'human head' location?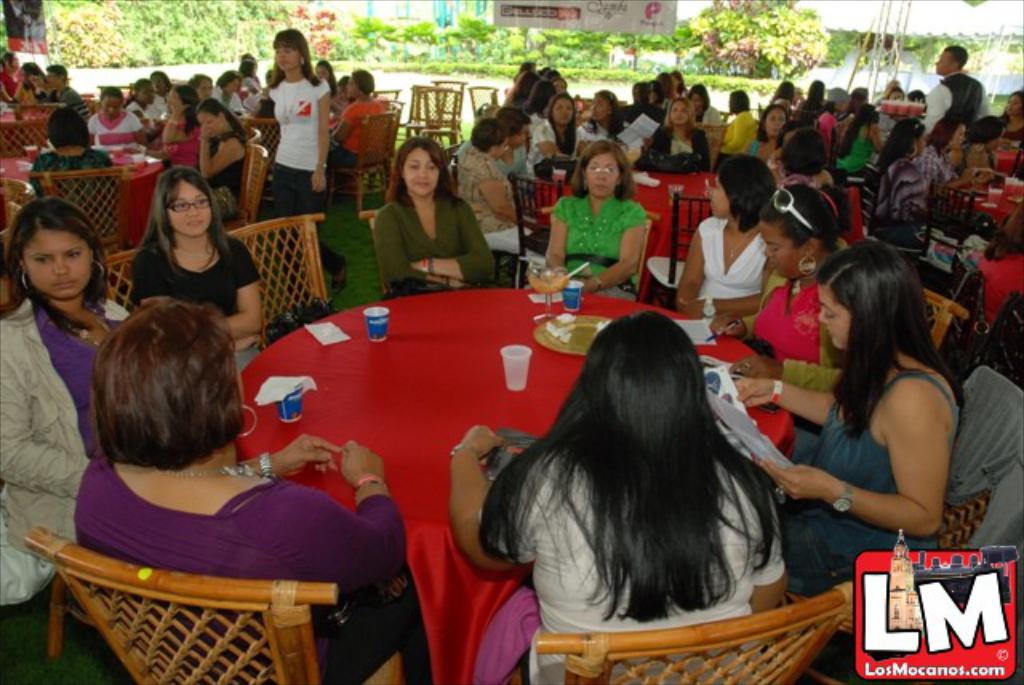
{"x1": 859, "y1": 101, "x2": 880, "y2": 136}
